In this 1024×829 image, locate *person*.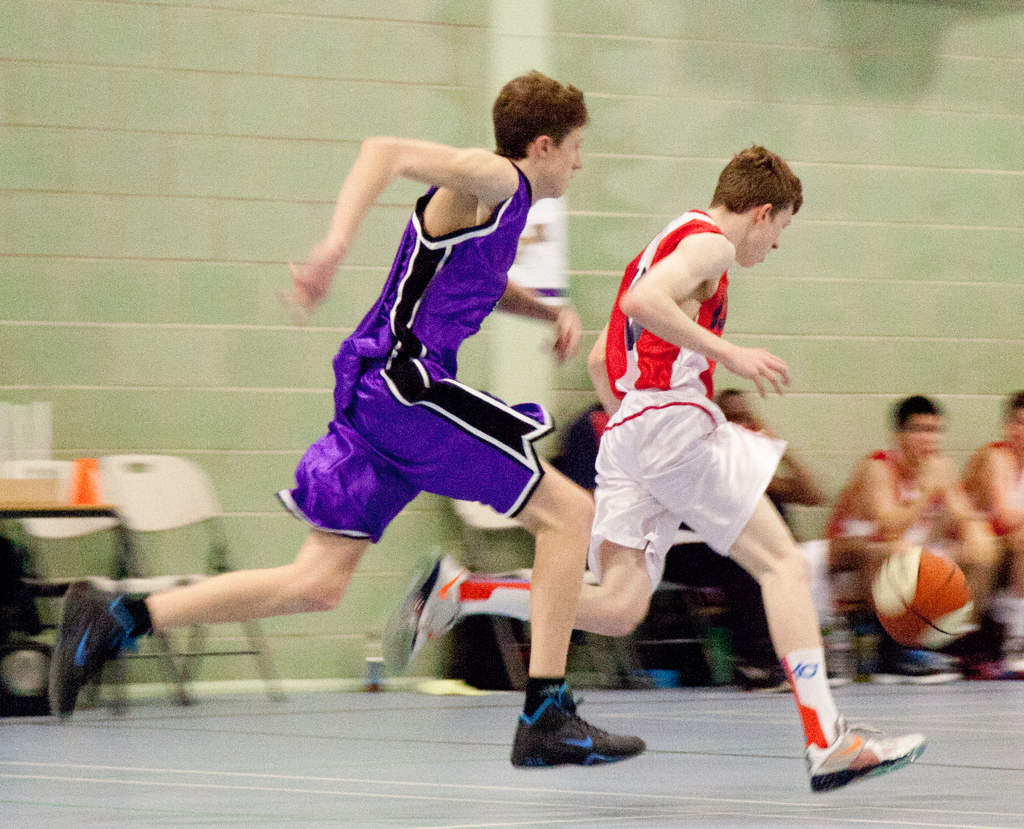
Bounding box: locate(381, 149, 928, 794).
